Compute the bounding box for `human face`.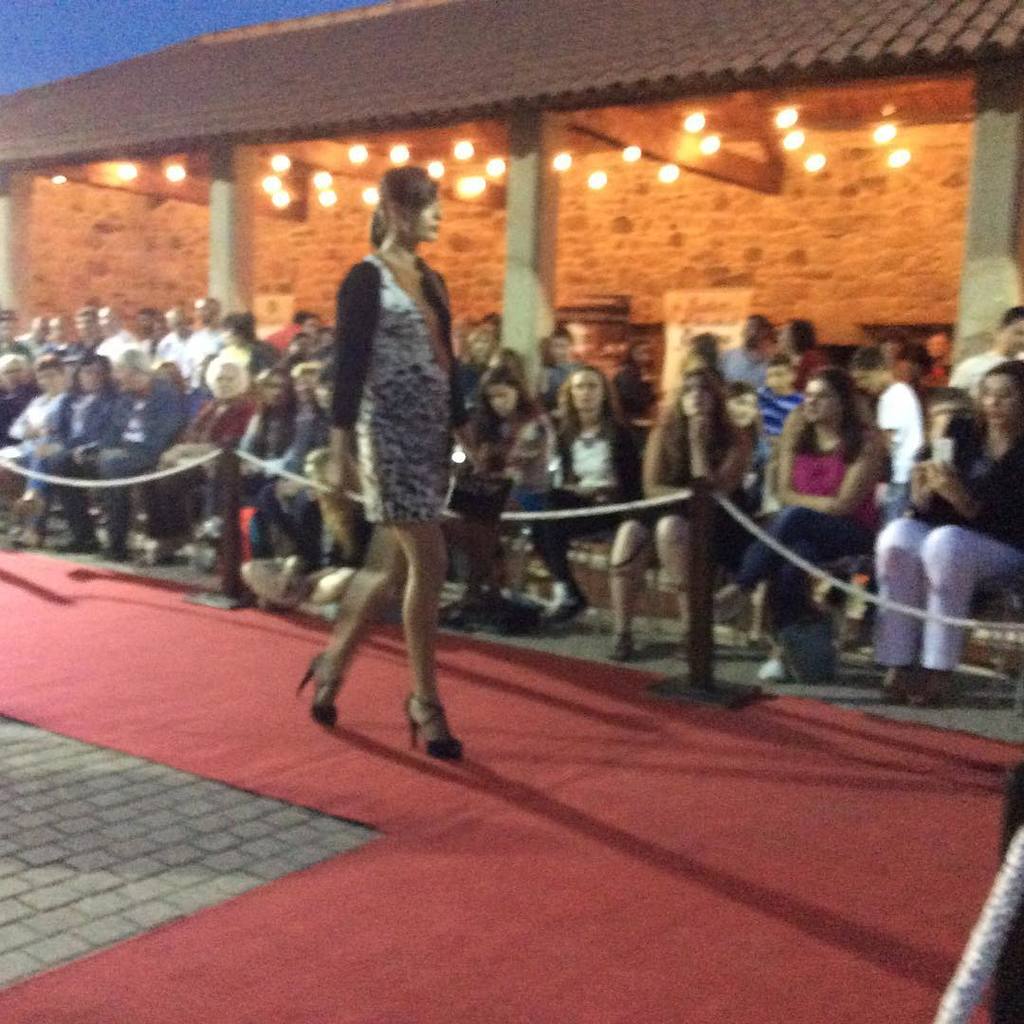
{"left": 678, "top": 370, "right": 717, "bottom": 420}.
